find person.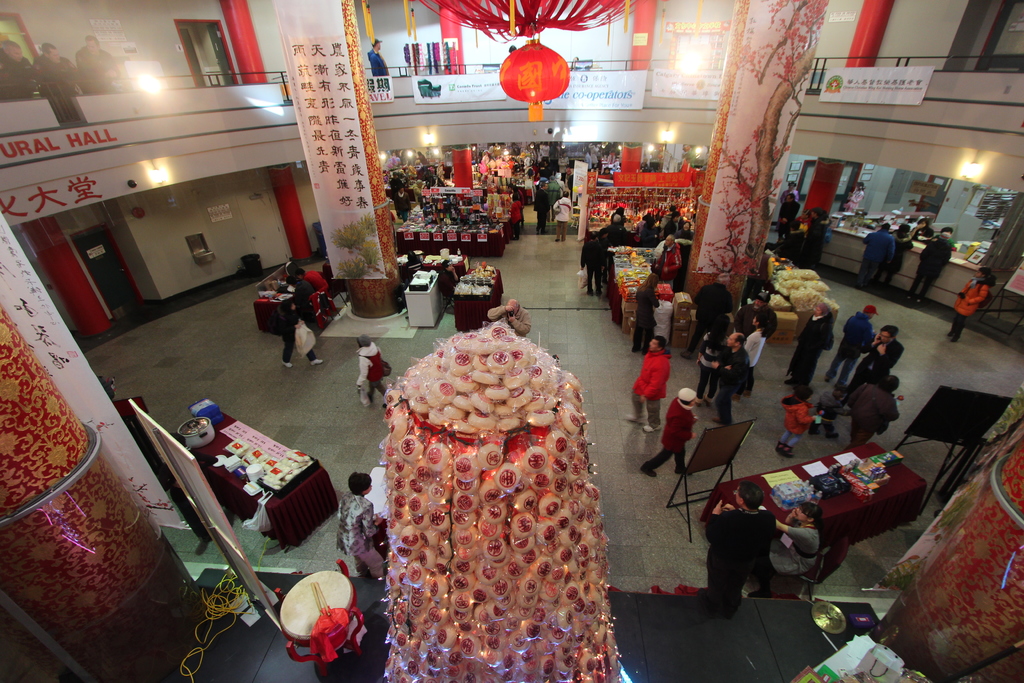
<region>746, 499, 822, 597</region>.
